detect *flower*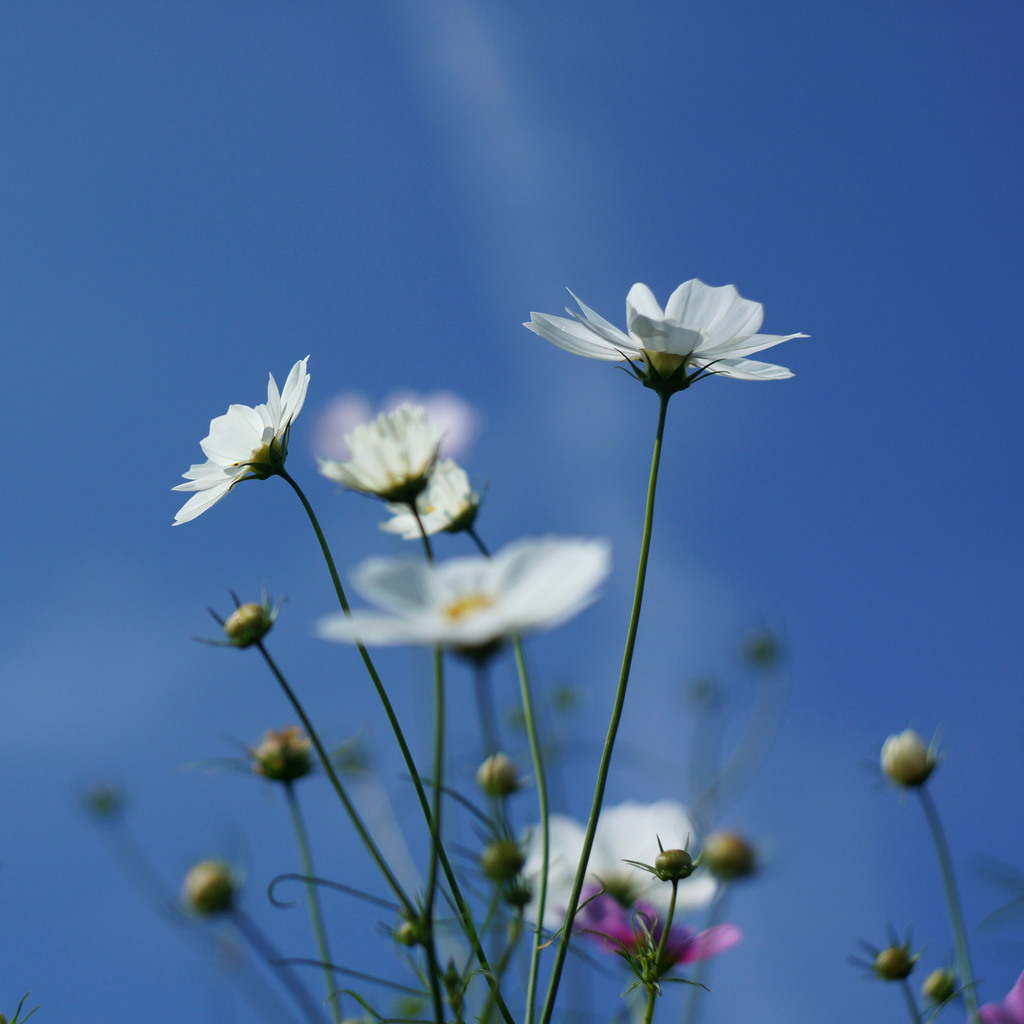
l=301, t=529, r=621, b=672
